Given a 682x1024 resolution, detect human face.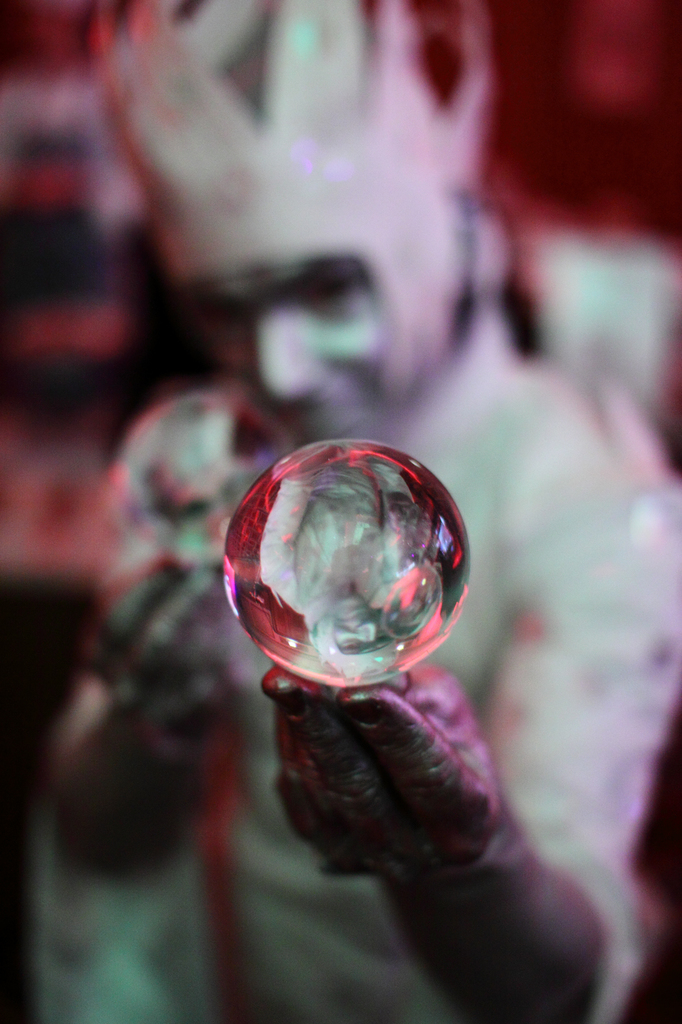
178/268/379/433.
